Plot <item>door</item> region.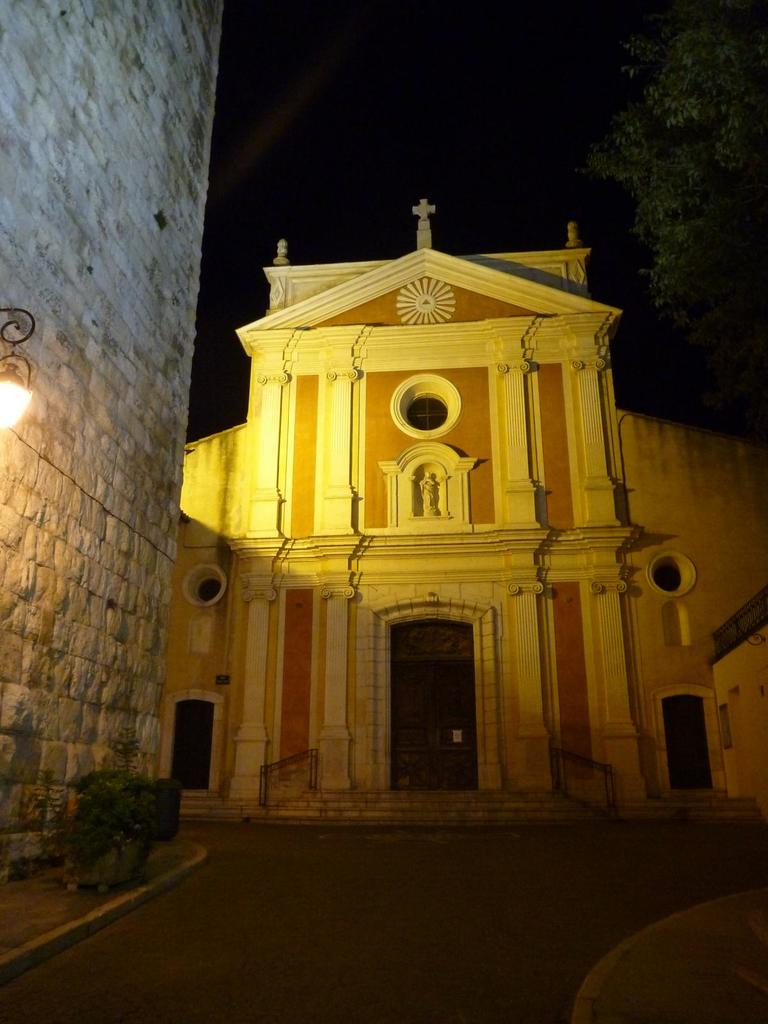
Plotted at pyautogui.locateOnScreen(663, 695, 723, 791).
